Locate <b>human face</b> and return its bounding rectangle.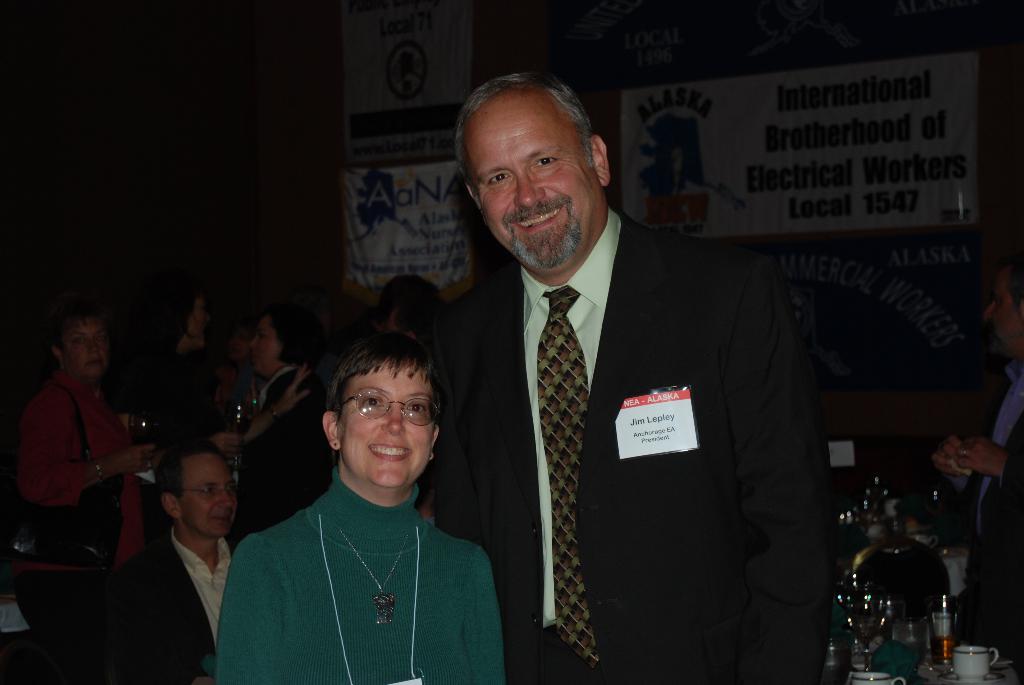
{"x1": 342, "y1": 356, "x2": 435, "y2": 489}.
